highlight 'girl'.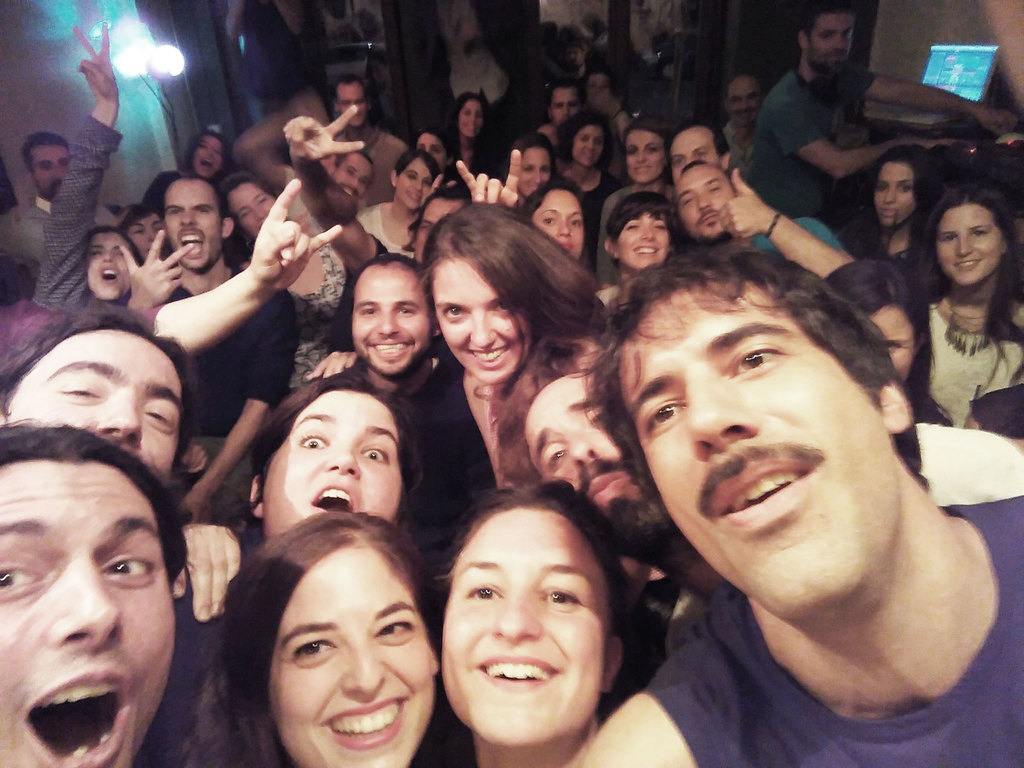
Highlighted region: locate(610, 115, 683, 190).
